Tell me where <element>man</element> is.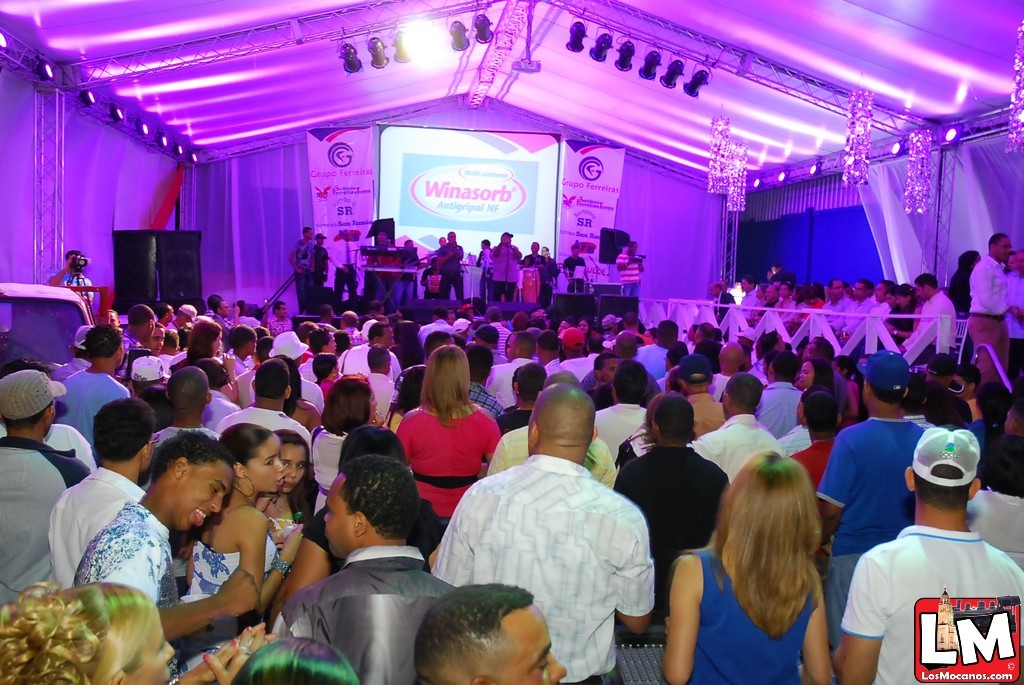
<element>man</element> is at bbox=(266, 450, 460, 684).
